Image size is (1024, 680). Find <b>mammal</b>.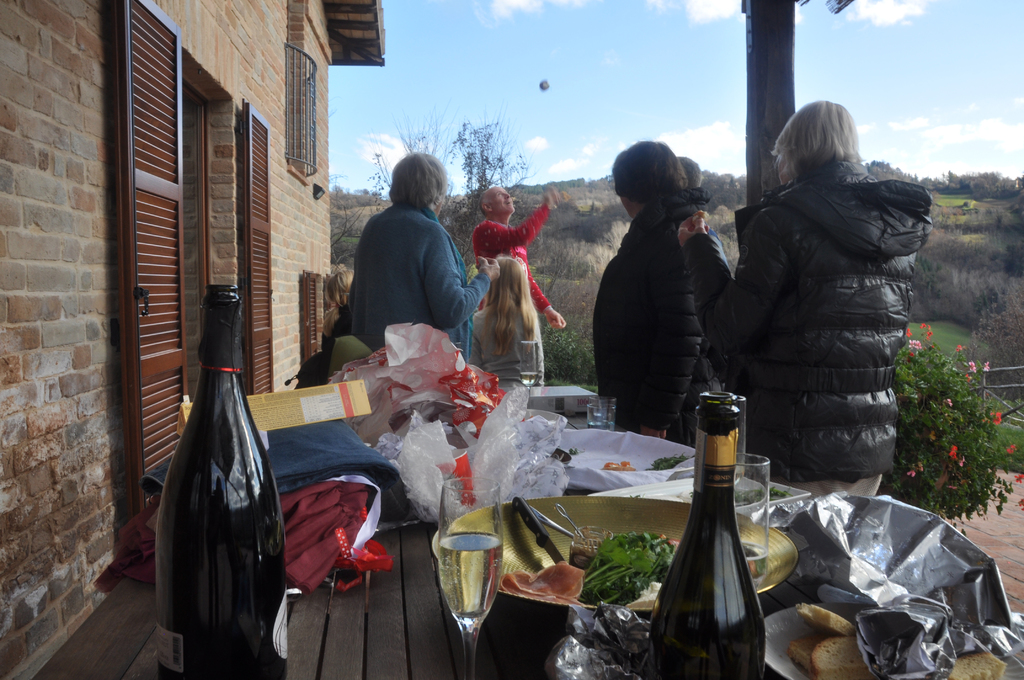
box(332, 161, 467, 363).
